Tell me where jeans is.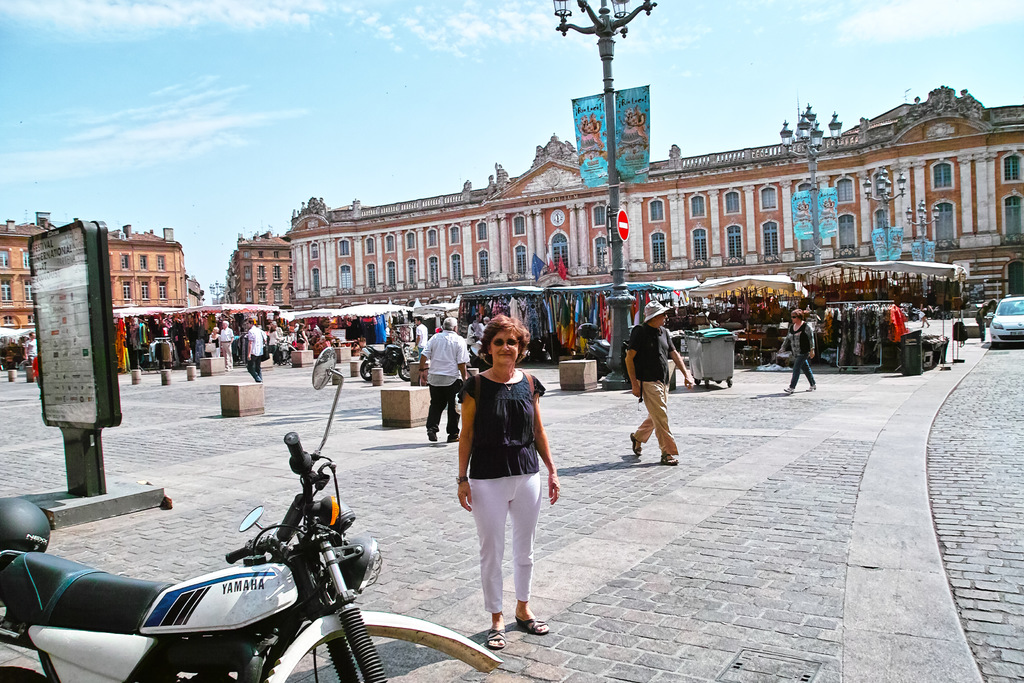
jeans is at bbox=(784, 352, 817, 390).
